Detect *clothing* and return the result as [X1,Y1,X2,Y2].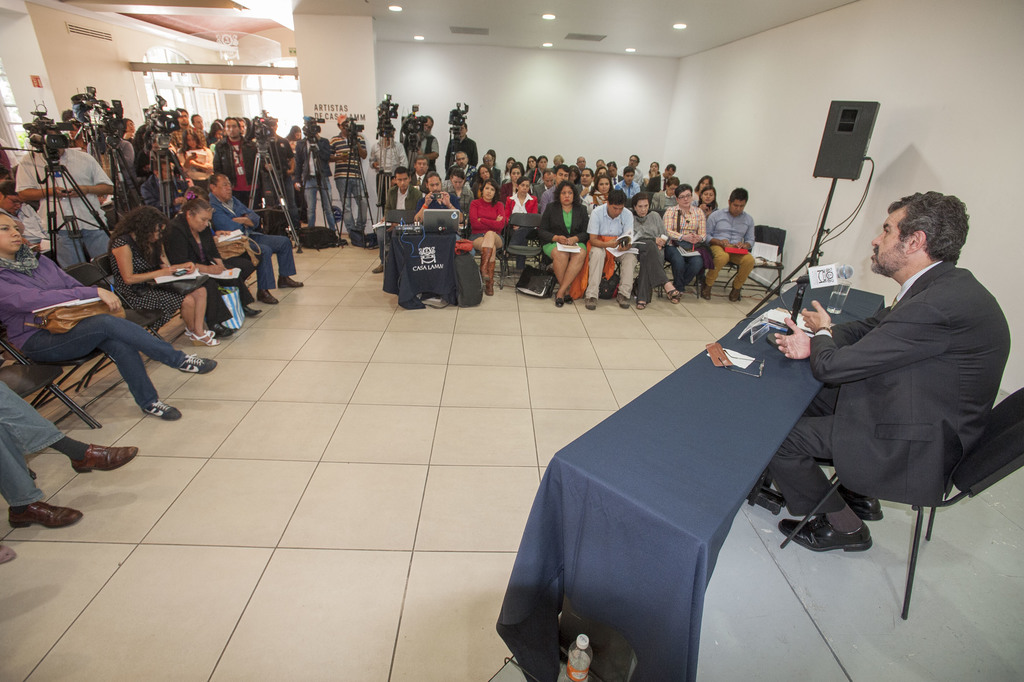
[536,201,588,260].
